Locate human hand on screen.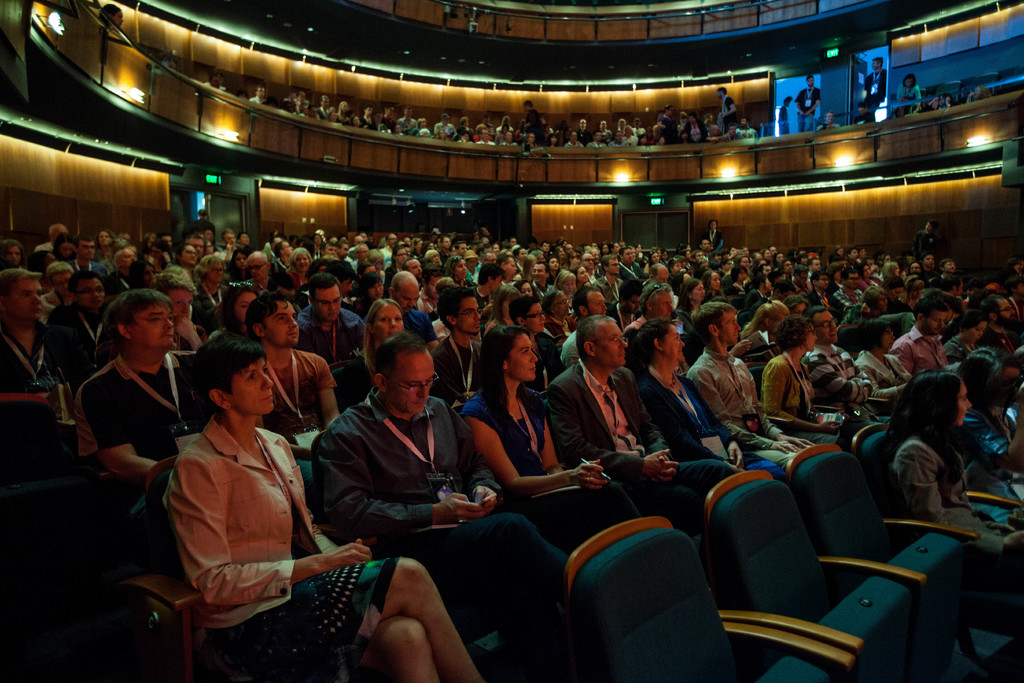
On screen at 815 420 842 435.
